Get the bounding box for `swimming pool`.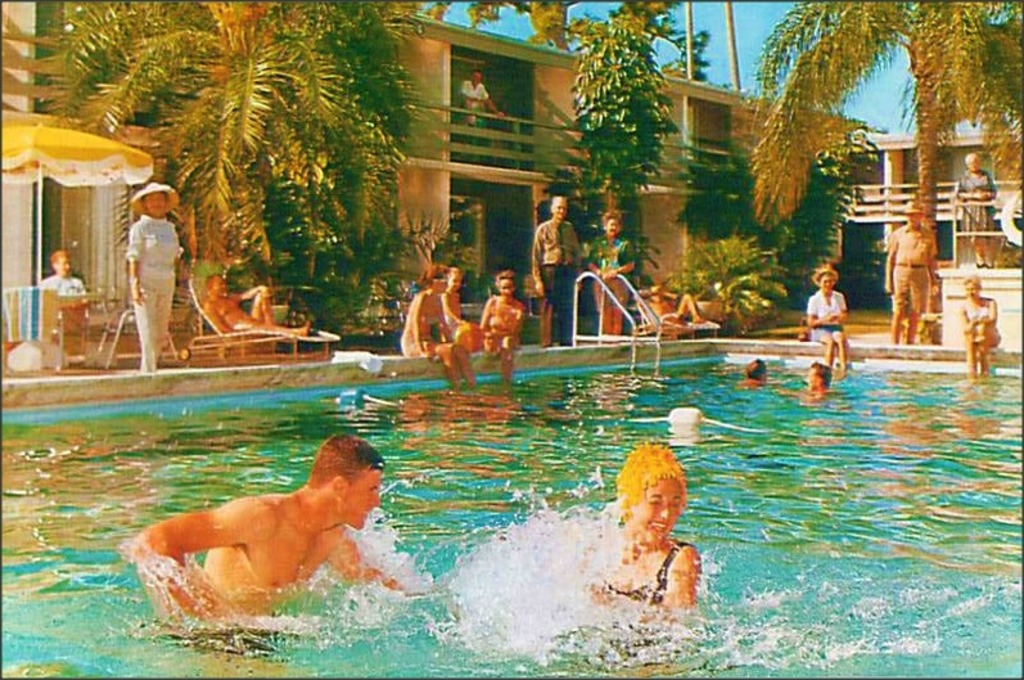
crop(0, 337, 1023, 679).
